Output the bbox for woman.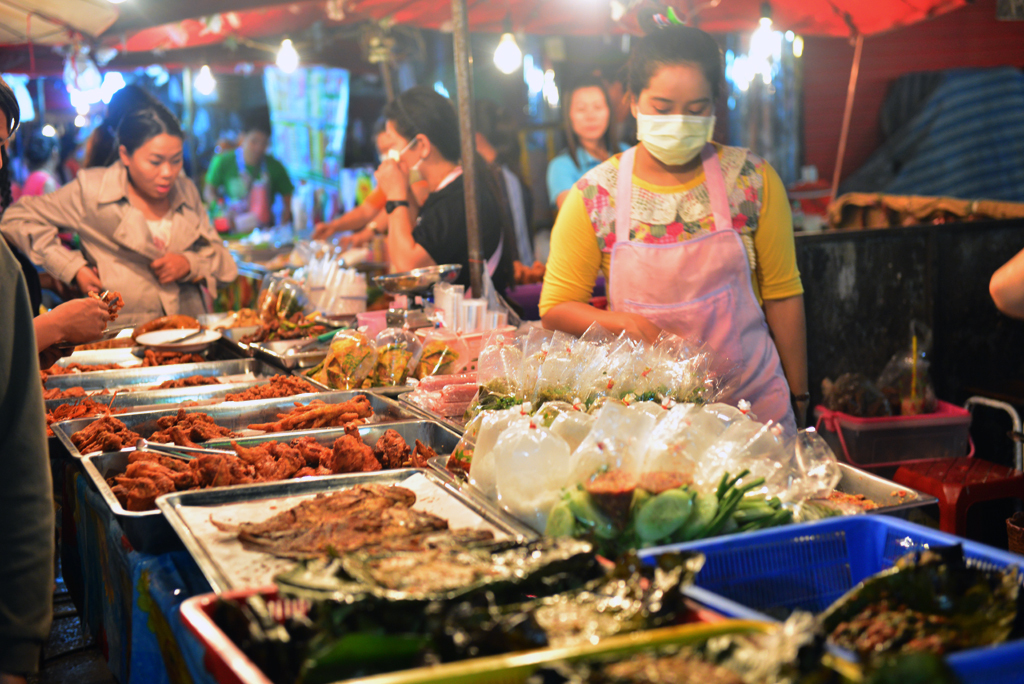
bbox=(547, 68, 637, 303).
